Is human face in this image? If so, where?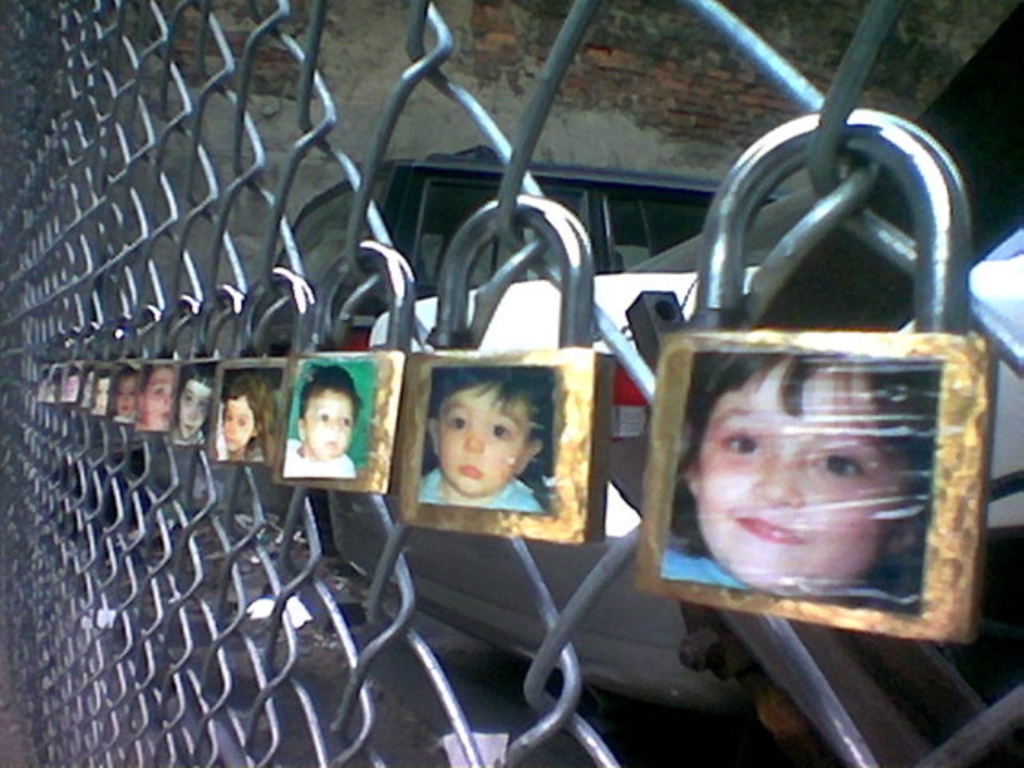
Yes, at 697, 366, 909, 600.
